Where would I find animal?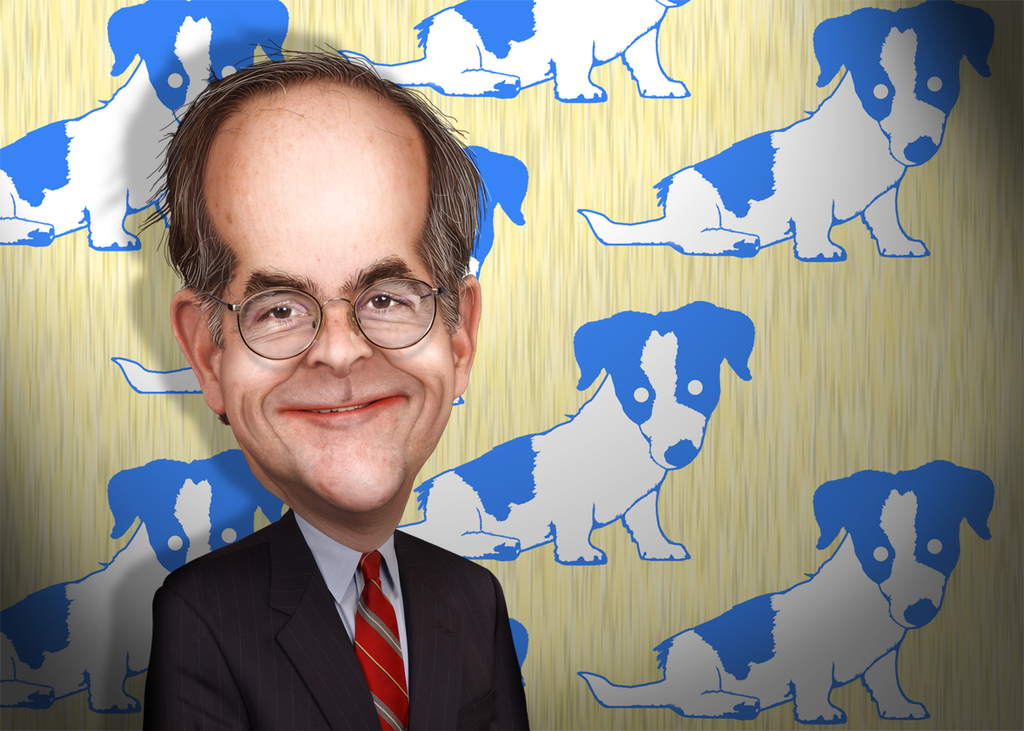
At 333/0/695/109.
